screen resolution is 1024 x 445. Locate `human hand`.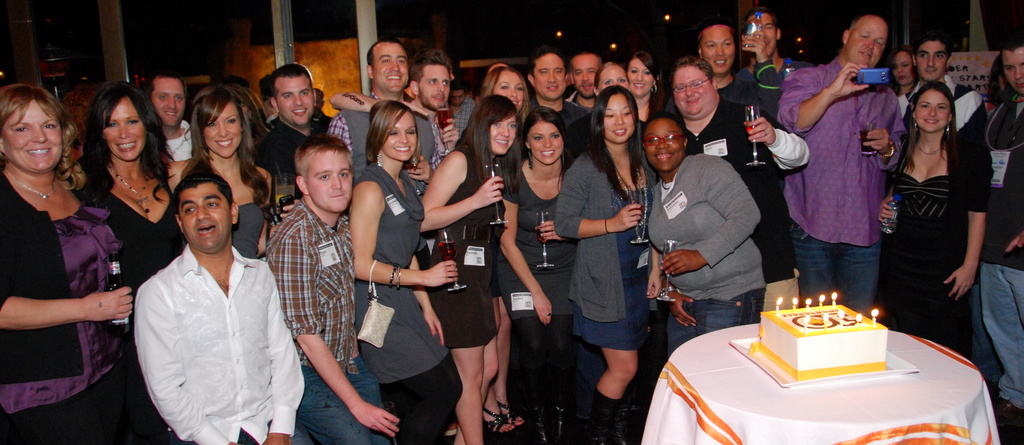
locate(420, 259, 460, 291).
